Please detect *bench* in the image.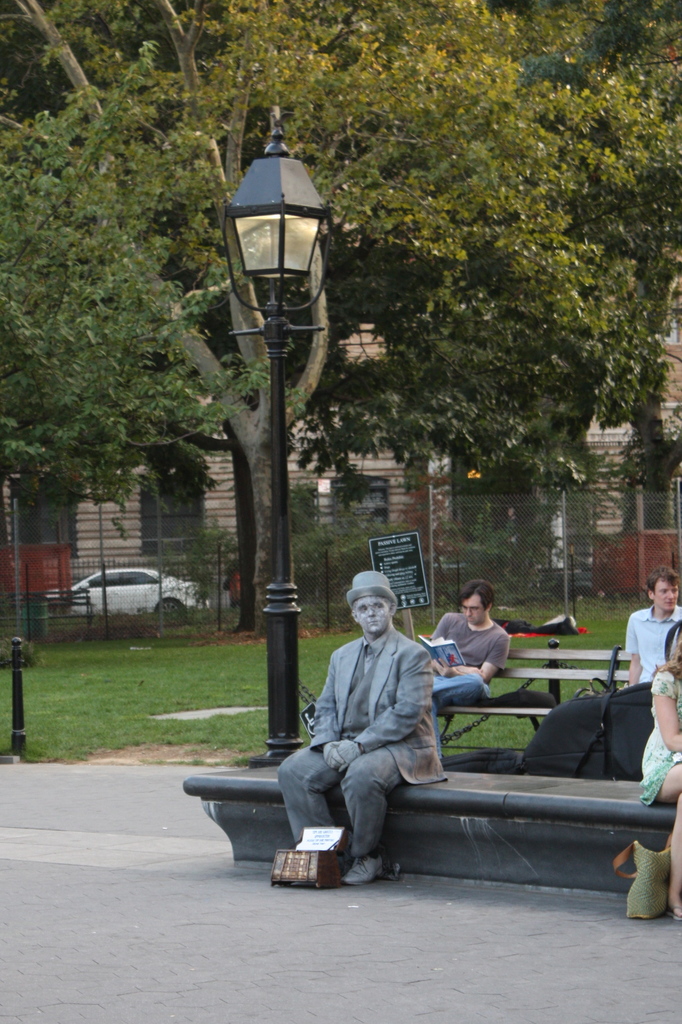
187 746 672 909.
